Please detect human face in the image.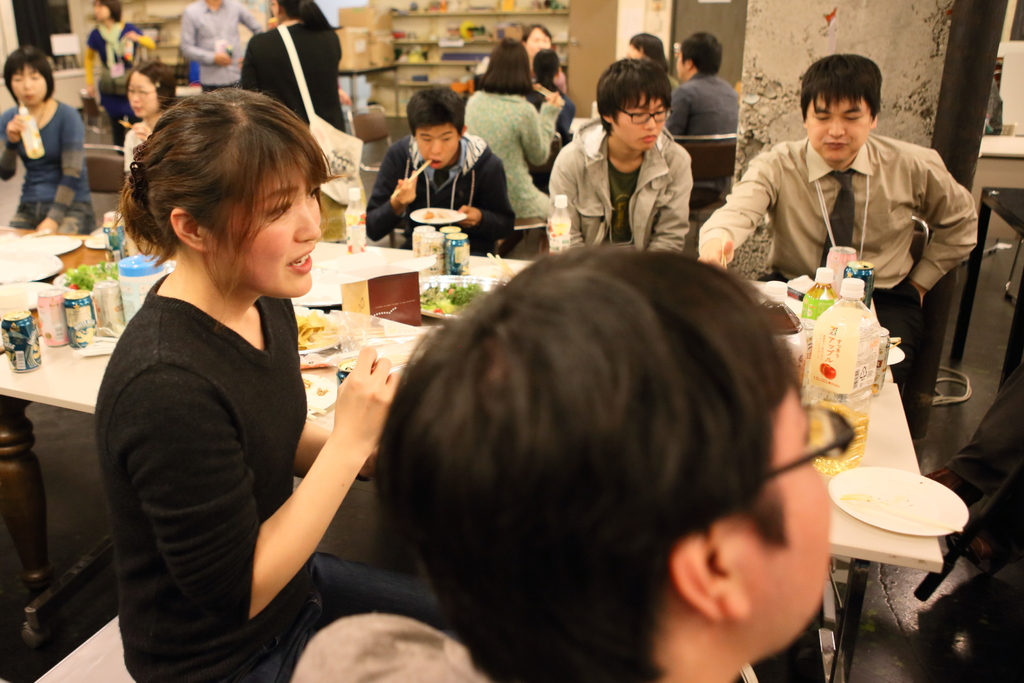
[215, 147, 320, 298].
